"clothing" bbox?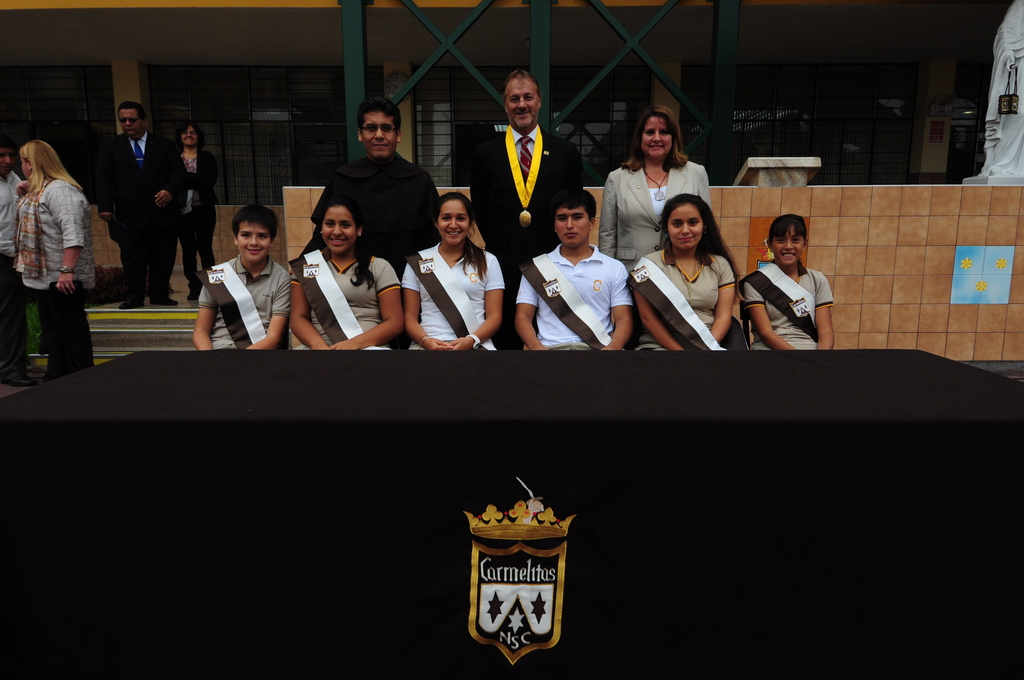
{"left": 598, "top": 161, "right": 712, "bottom": 273}
